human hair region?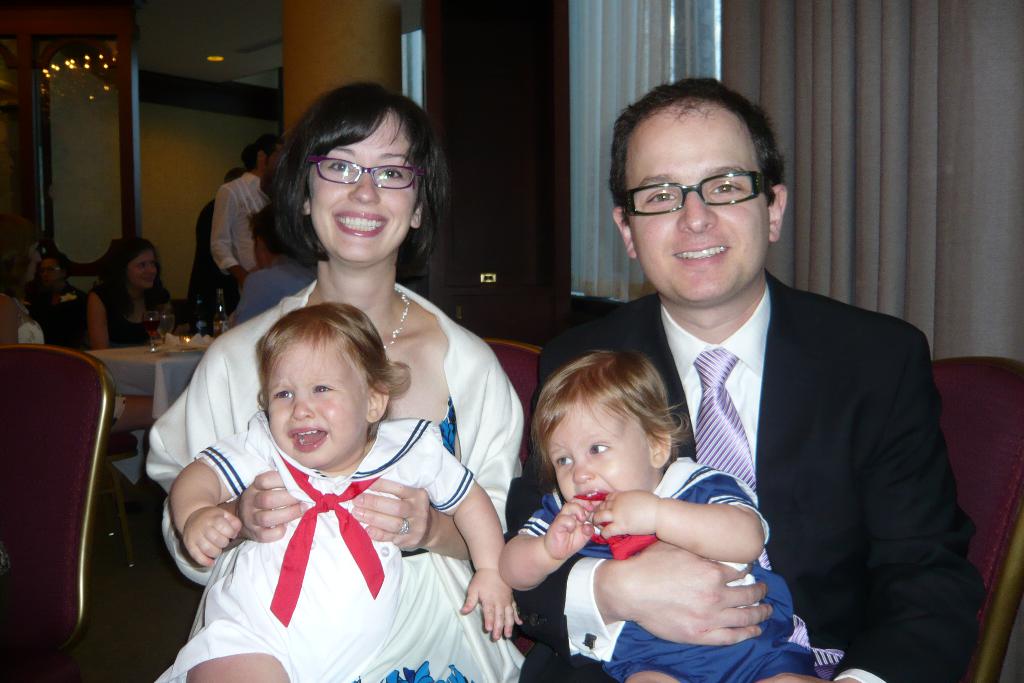
<box>246,304,408,441</box>
